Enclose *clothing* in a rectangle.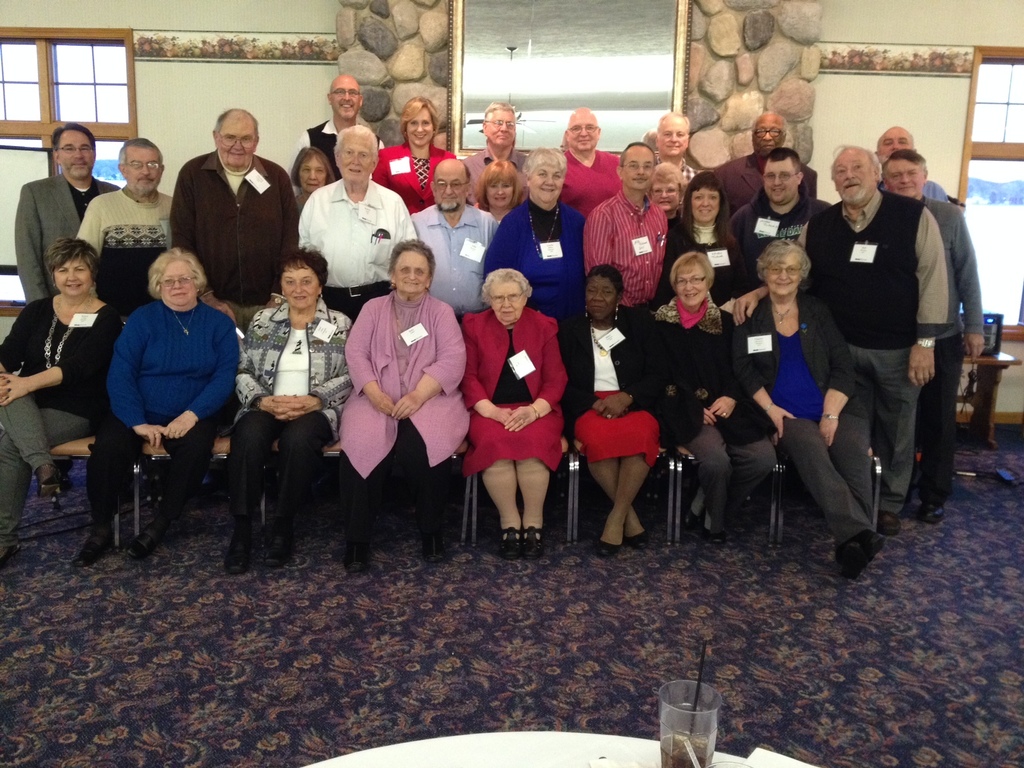
bbox=(918, 198, 987, 500).
